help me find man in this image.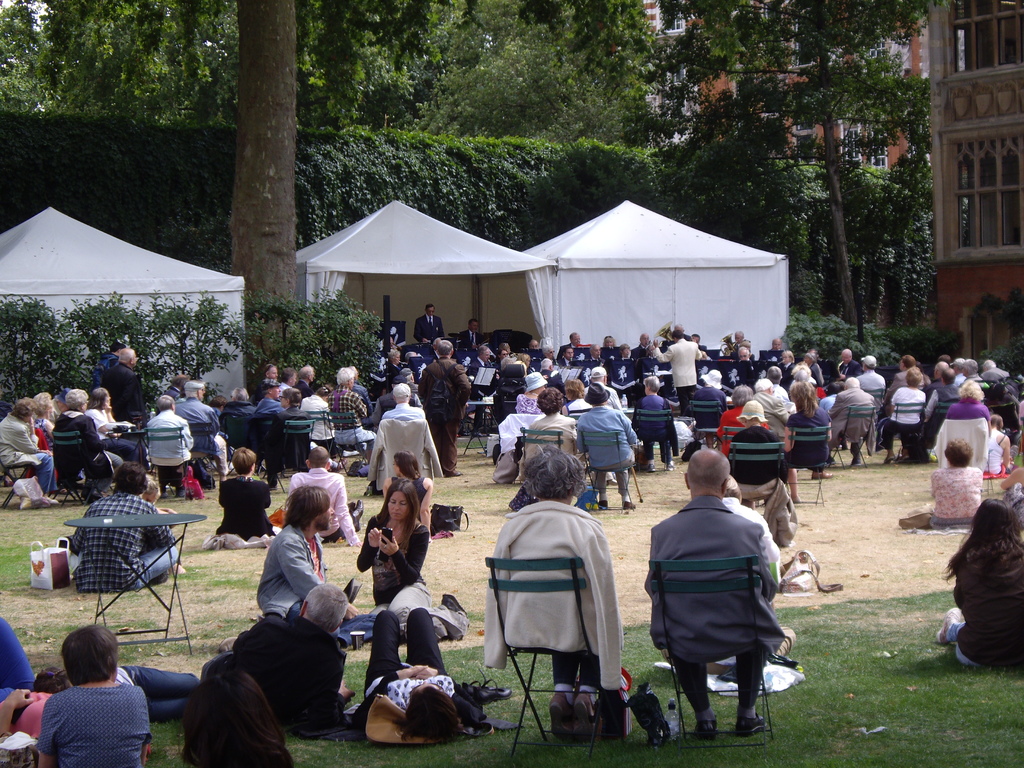
Found it: box(950, 355, 966, 381).
